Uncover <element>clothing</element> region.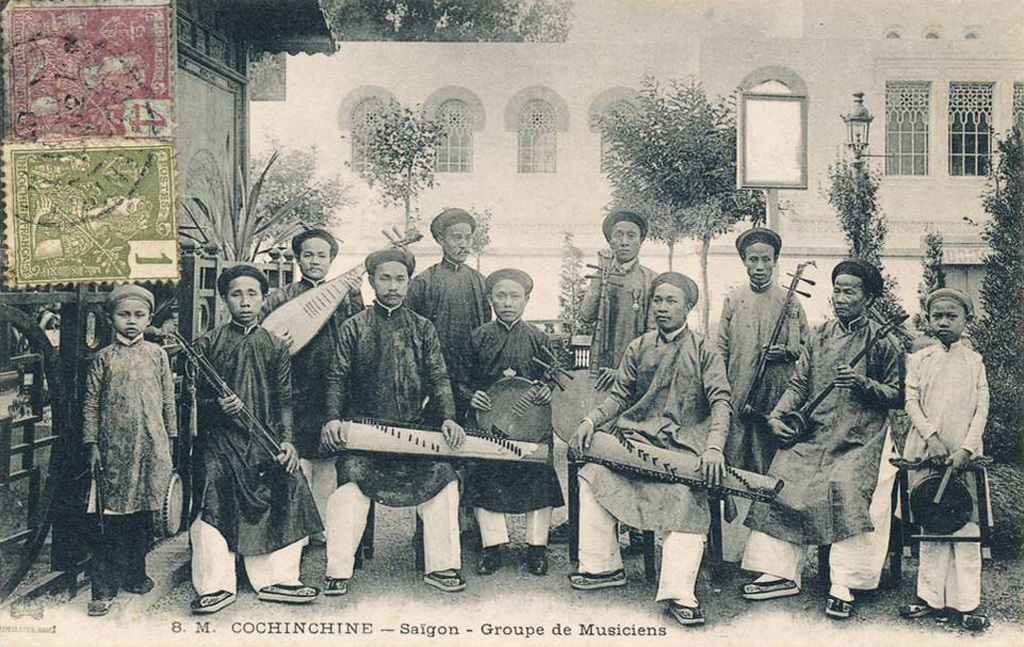
Uncovered: detection(323, 299, 463, 579).
